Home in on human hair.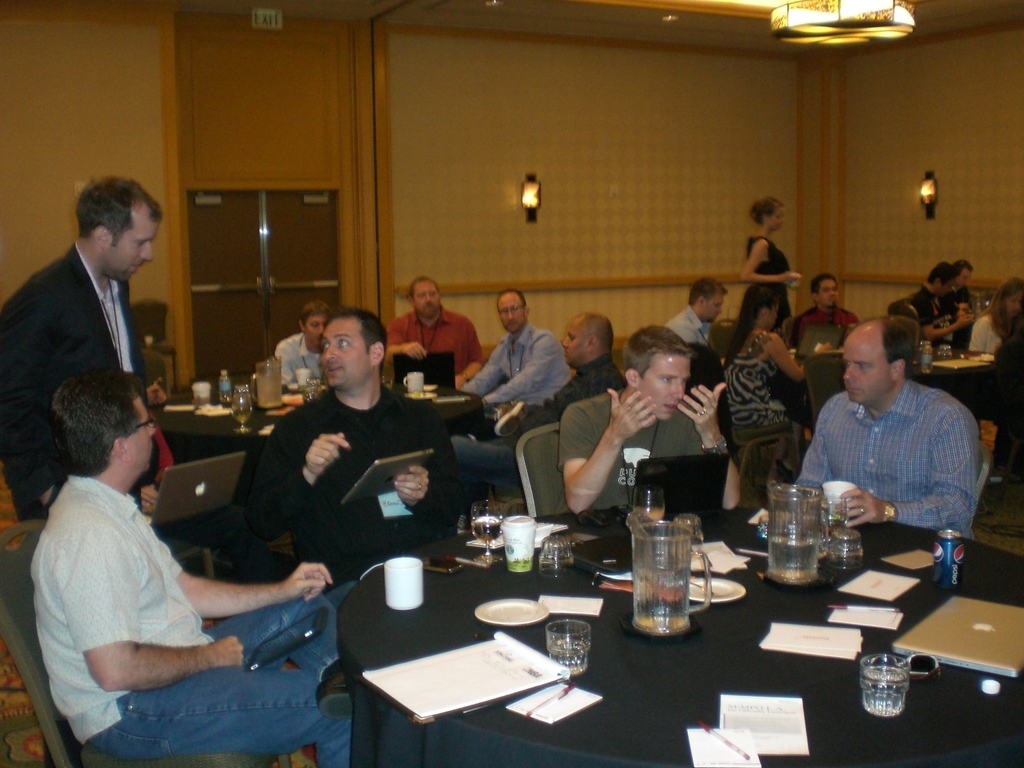
Homed in at {"left": 80, "top": 177, "right": 158, "bottom": 249}.
